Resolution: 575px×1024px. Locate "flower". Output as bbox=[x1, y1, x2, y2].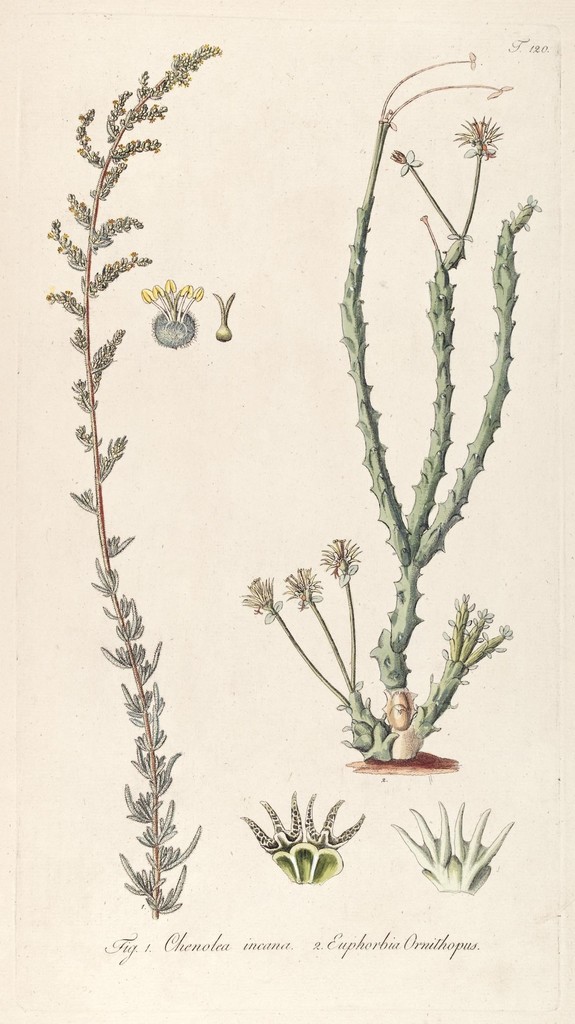
bbox=[451, 111, 504, 160].
